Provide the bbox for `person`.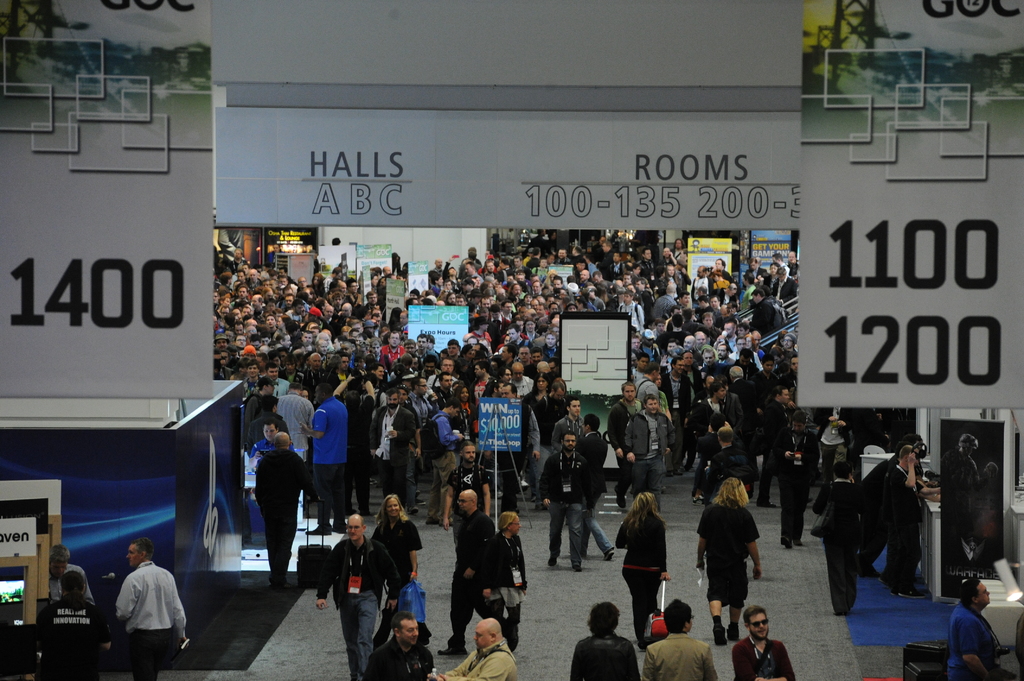
<box>749,286,780,335</box>.
